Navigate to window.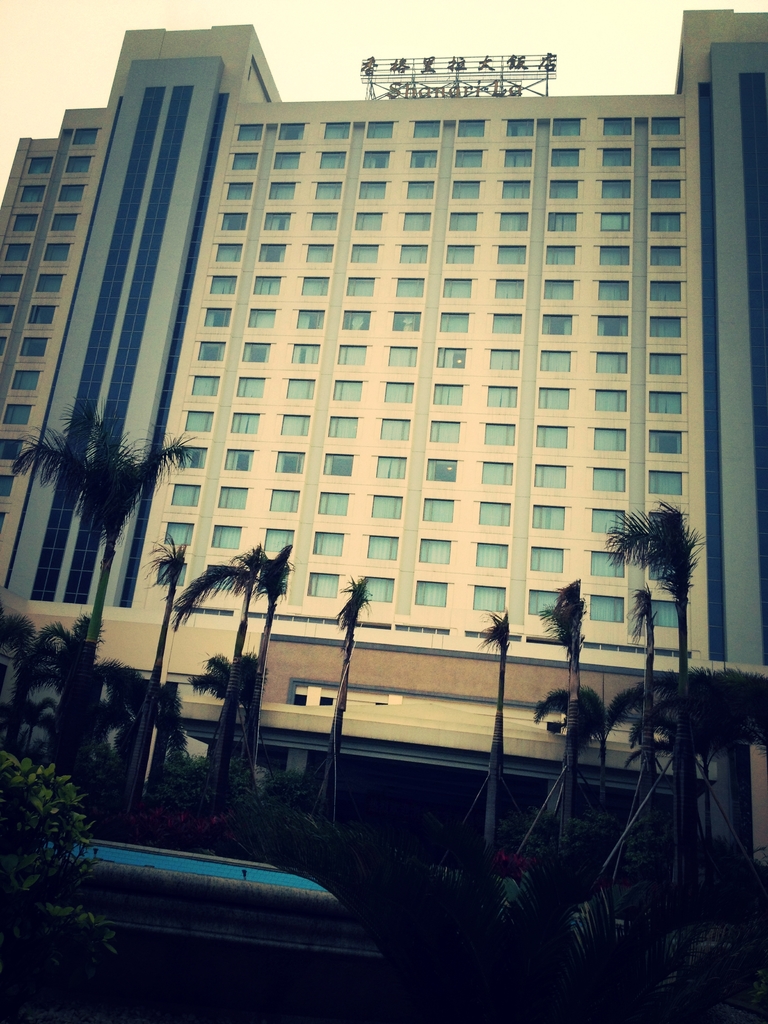
Navigation target: BBox(262, 208, 296, 228).
